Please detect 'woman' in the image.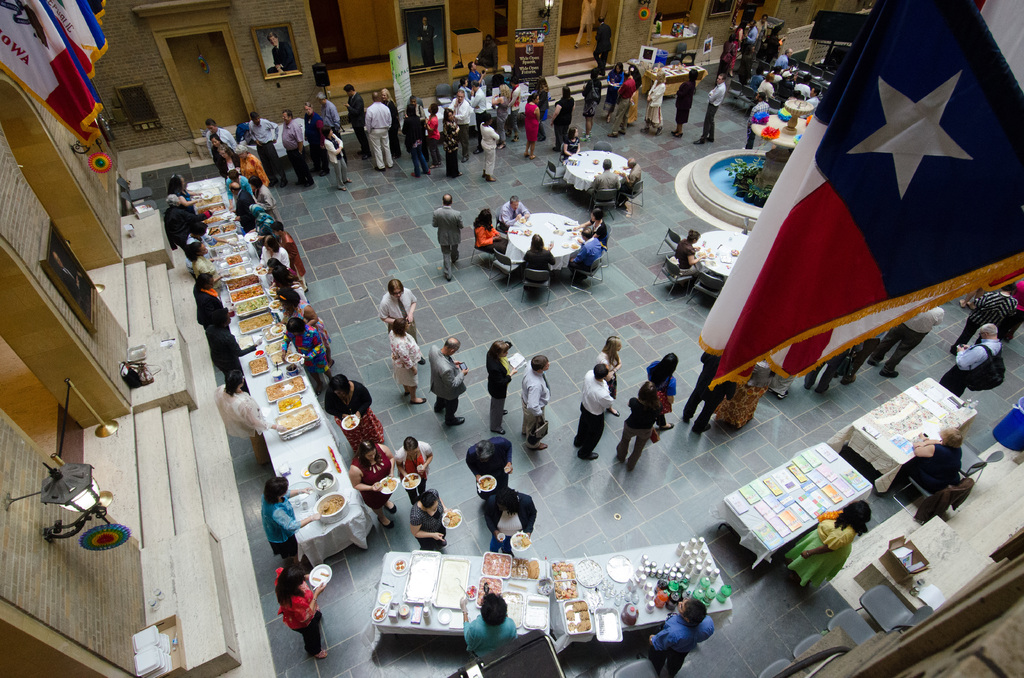
[522,91,541,157].
